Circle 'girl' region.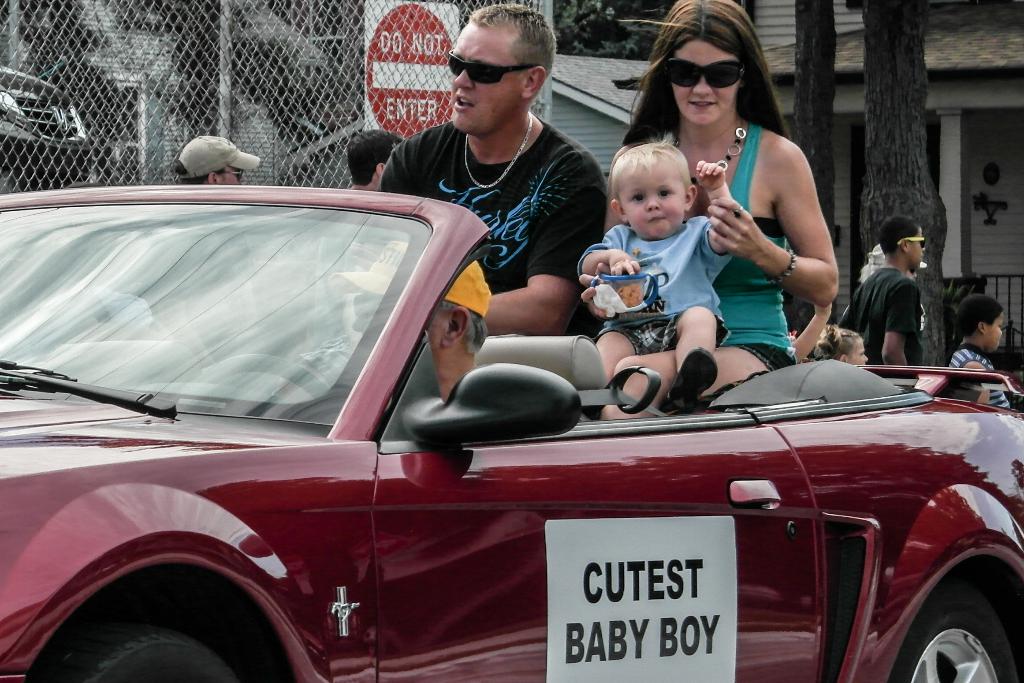
Region: <bbox>580, 139, 733, 410</bbox>.
